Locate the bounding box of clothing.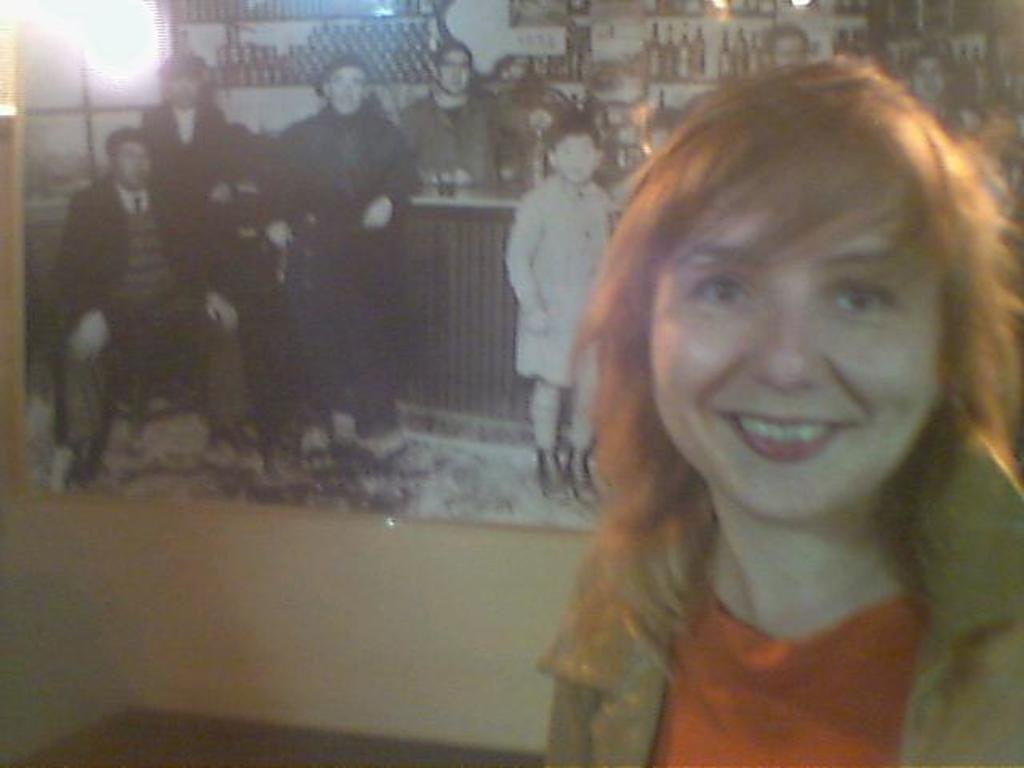
Bounding box: 395 86 504 200.
